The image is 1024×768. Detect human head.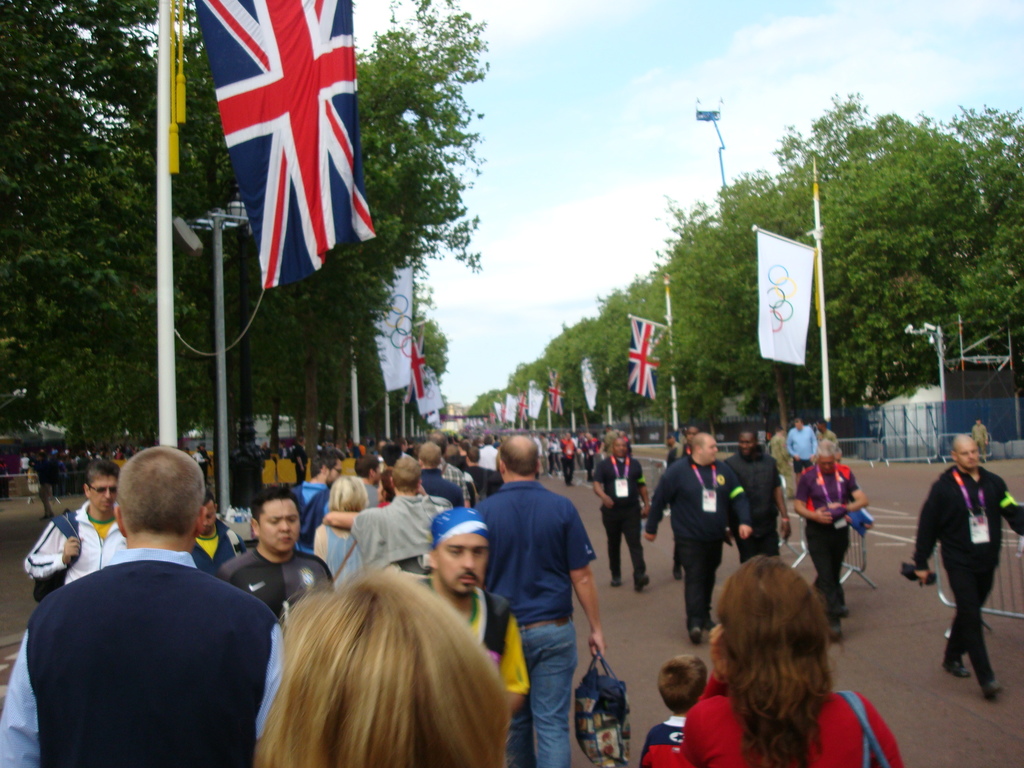
Detection: bbox=(271, 574, 509, 767).
